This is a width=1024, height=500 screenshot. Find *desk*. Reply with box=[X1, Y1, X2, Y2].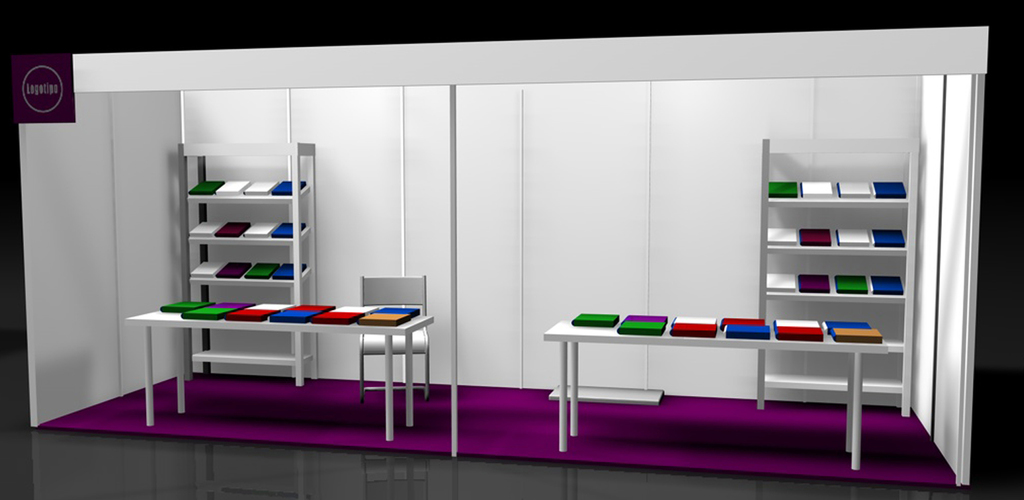
box=[117, 288, 438, 416].
